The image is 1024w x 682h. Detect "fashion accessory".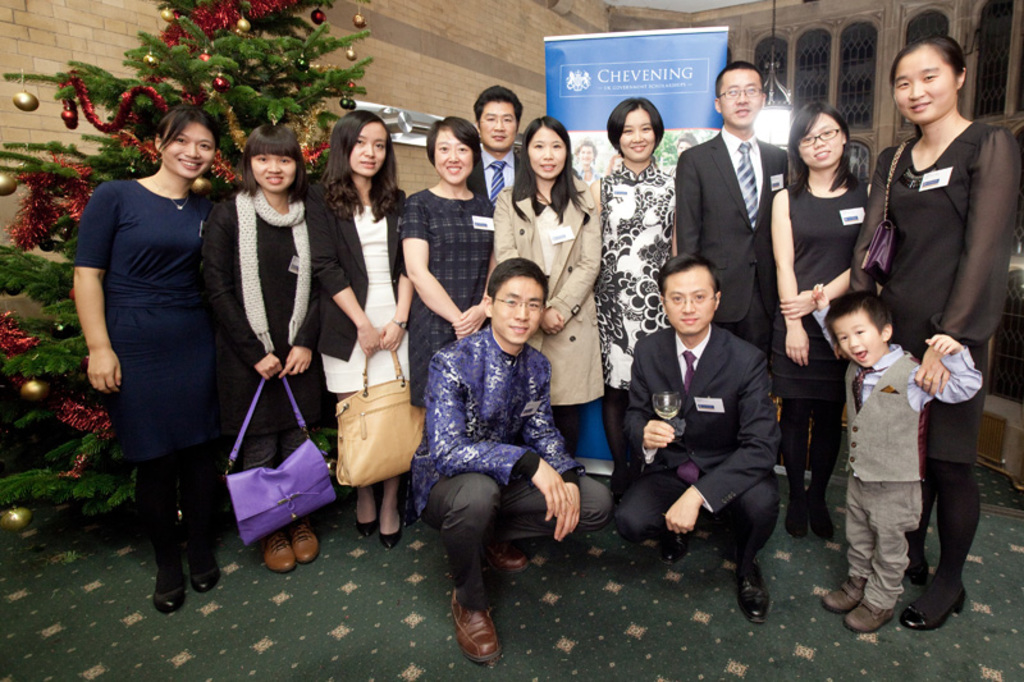
Detection: region(736, 564, 772, 623).
